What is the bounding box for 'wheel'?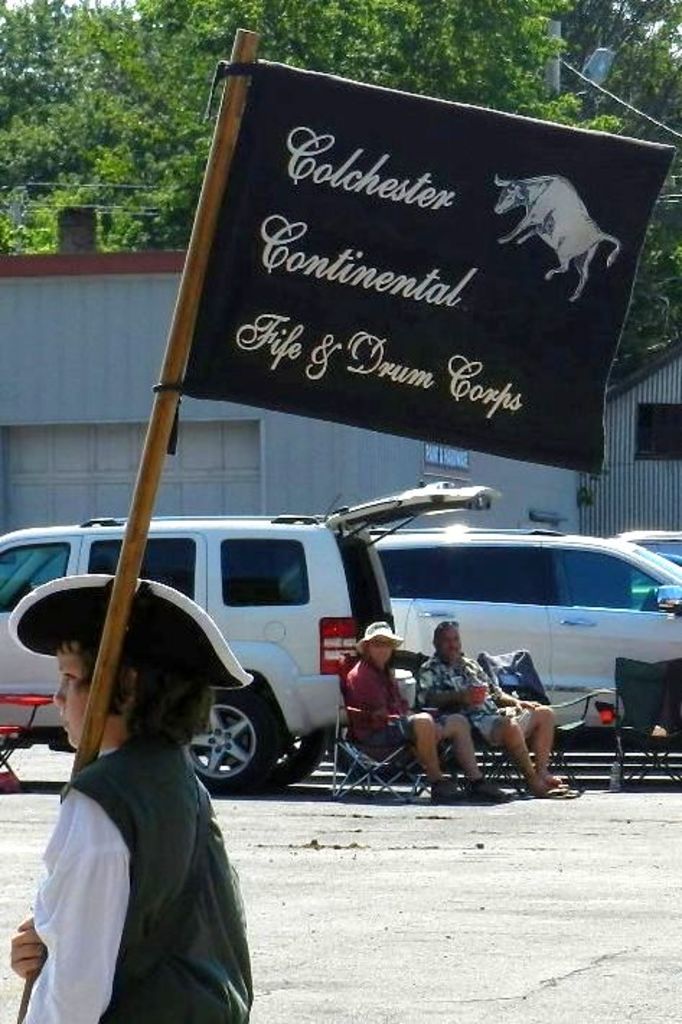
left=330, top=740, right=424, bottom=783.
